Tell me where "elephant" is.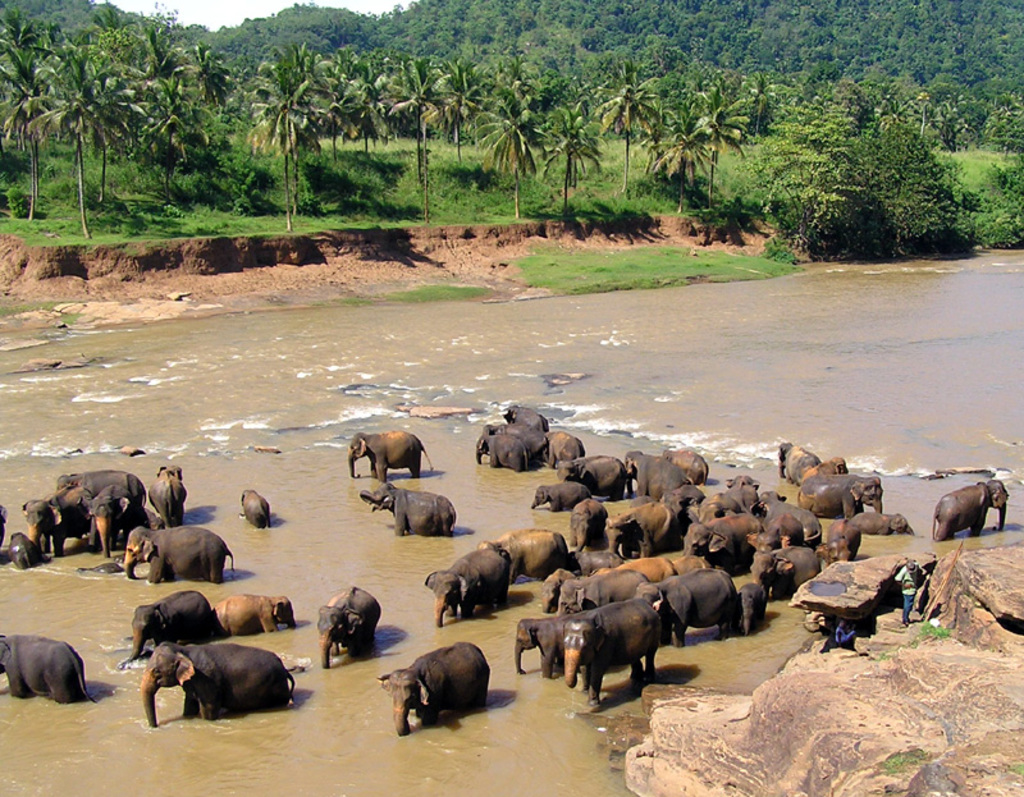
"elephant" is at <region>131, 596, 211, 654</region>.
